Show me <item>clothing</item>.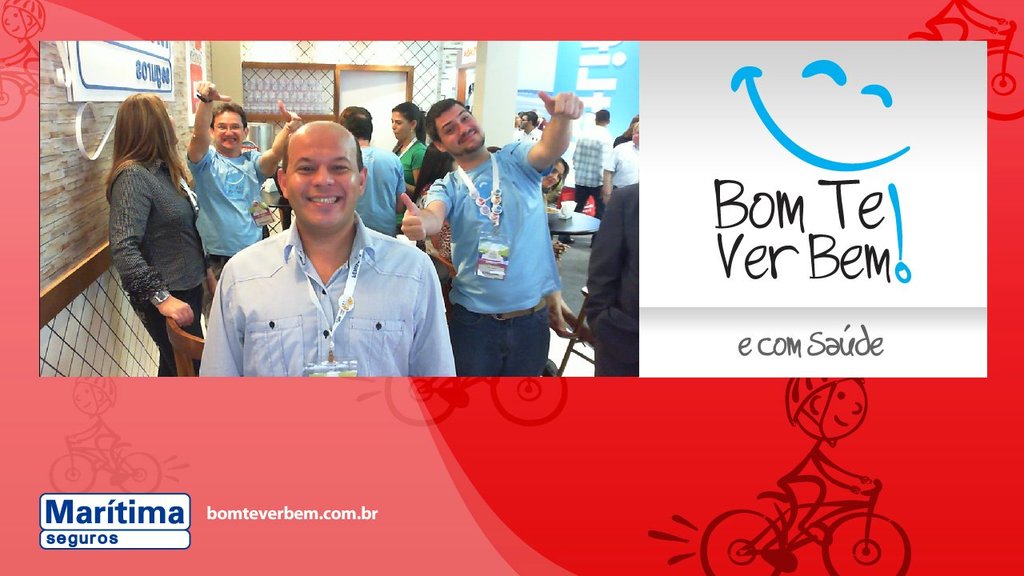
<item>clothing</item> is here: region(580, 182, 643, 380).
